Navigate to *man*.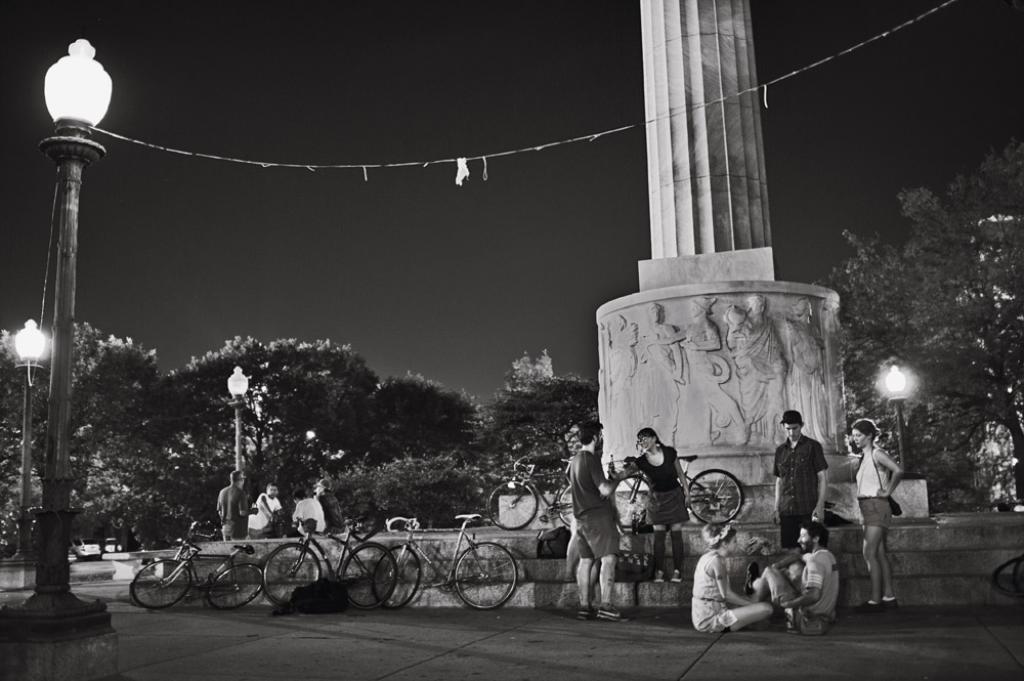
Navigation target: Rect(569, 419, 639, 624).
